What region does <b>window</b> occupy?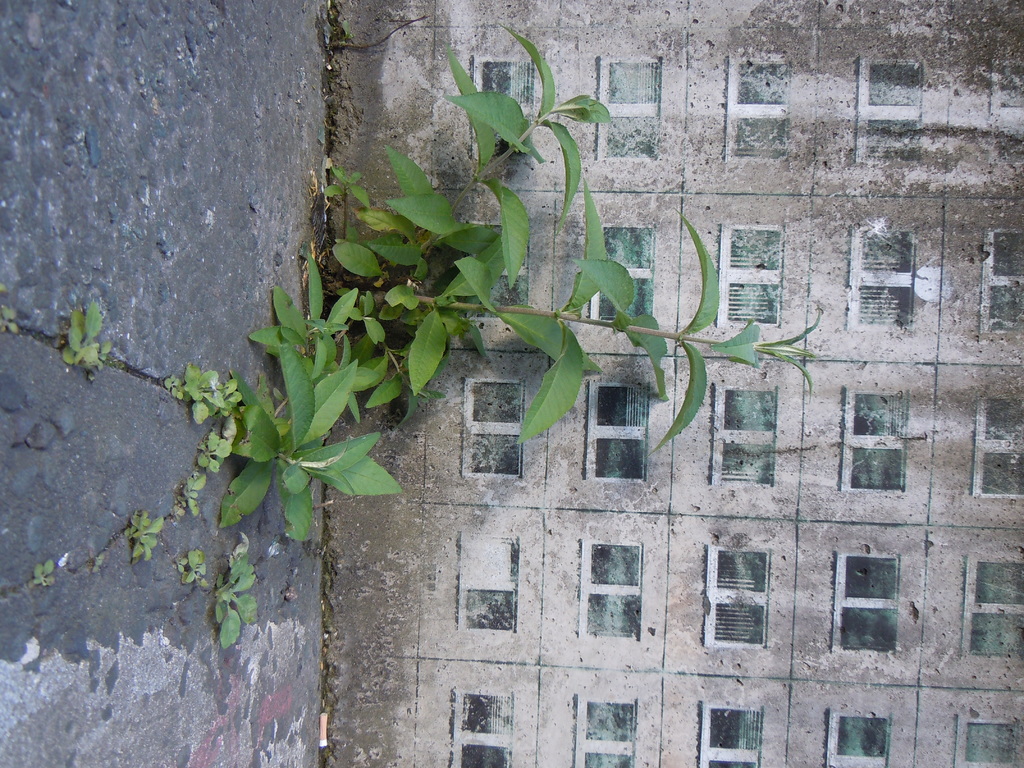
rect(837, 389, 909, 491).
